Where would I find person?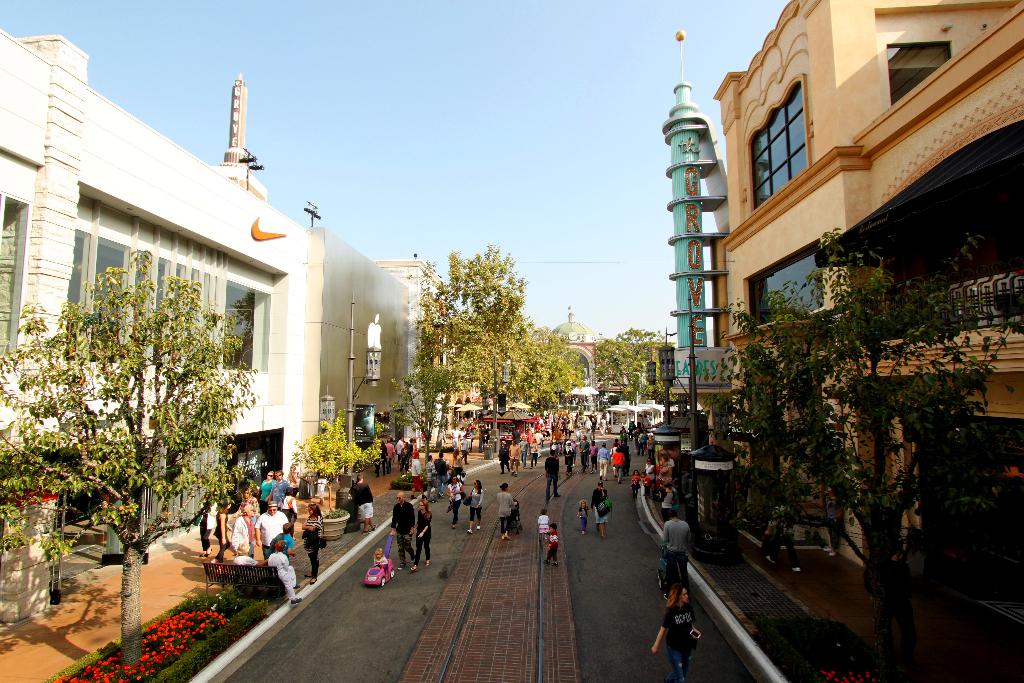
At l=410, t=453, r=424, b=496.
